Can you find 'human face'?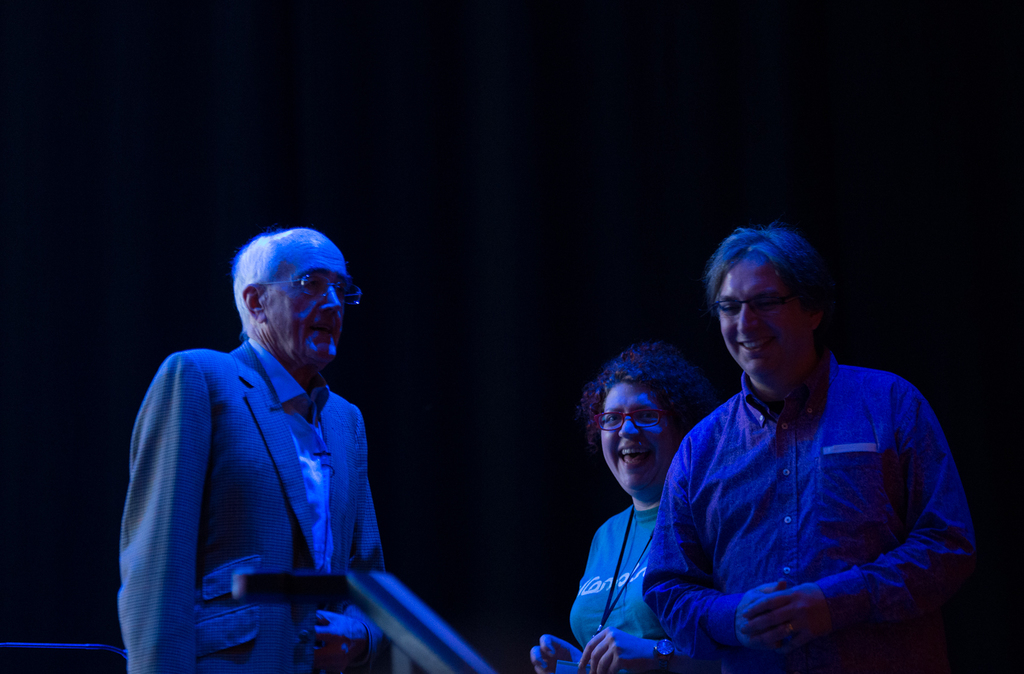
Yes, bounding box: crop(266, 239, 348, 363).
